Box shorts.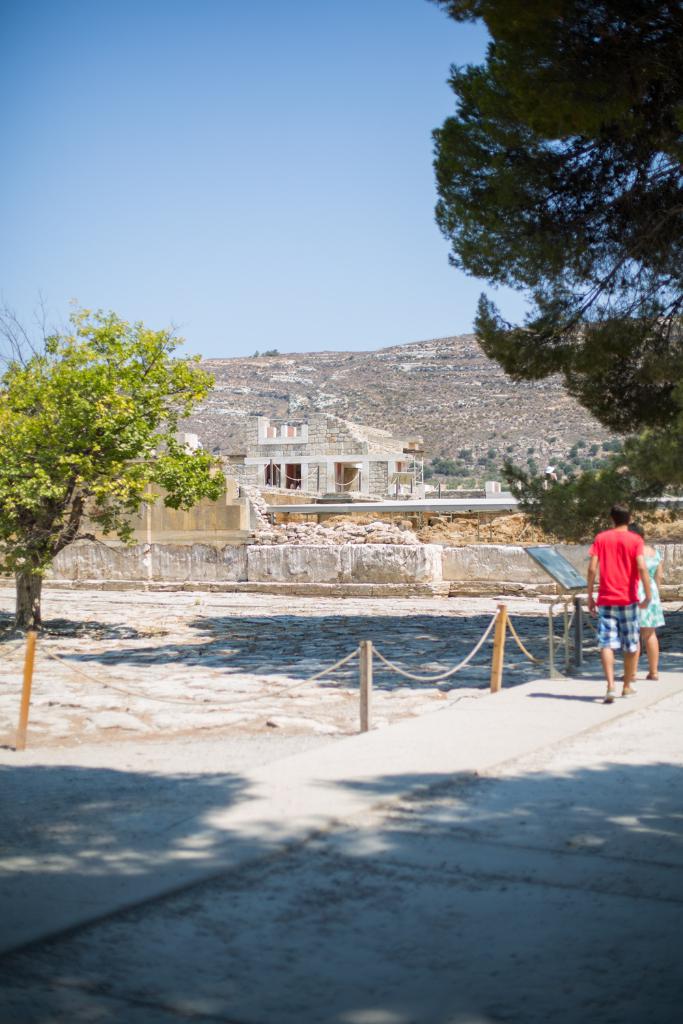
(594,606,641,655).
